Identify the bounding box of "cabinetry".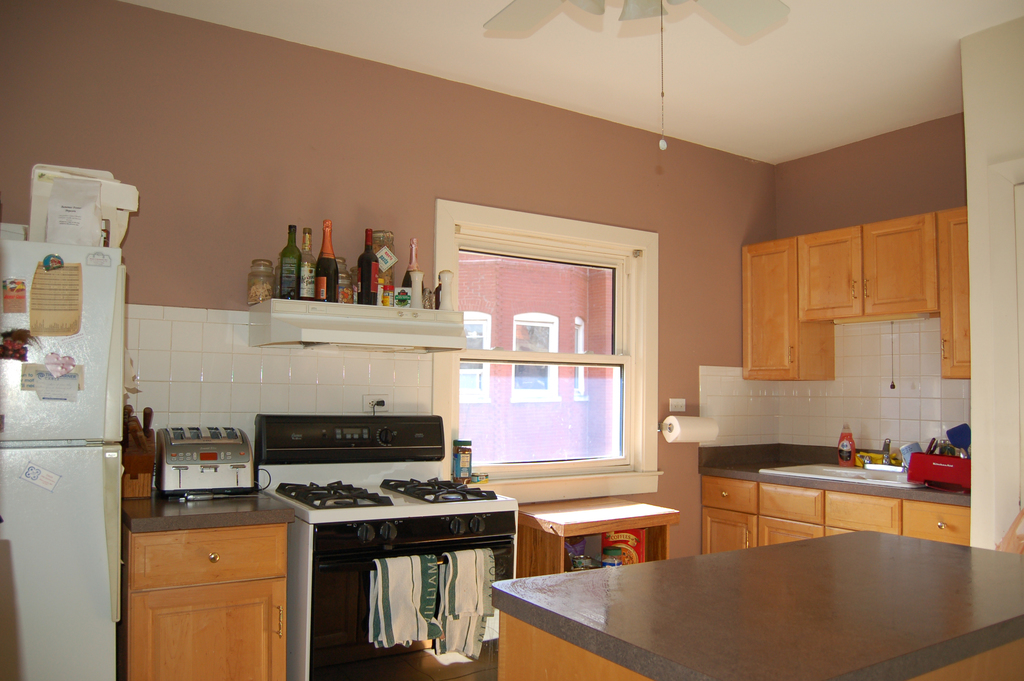
<box>758,513,829,548</box>.
